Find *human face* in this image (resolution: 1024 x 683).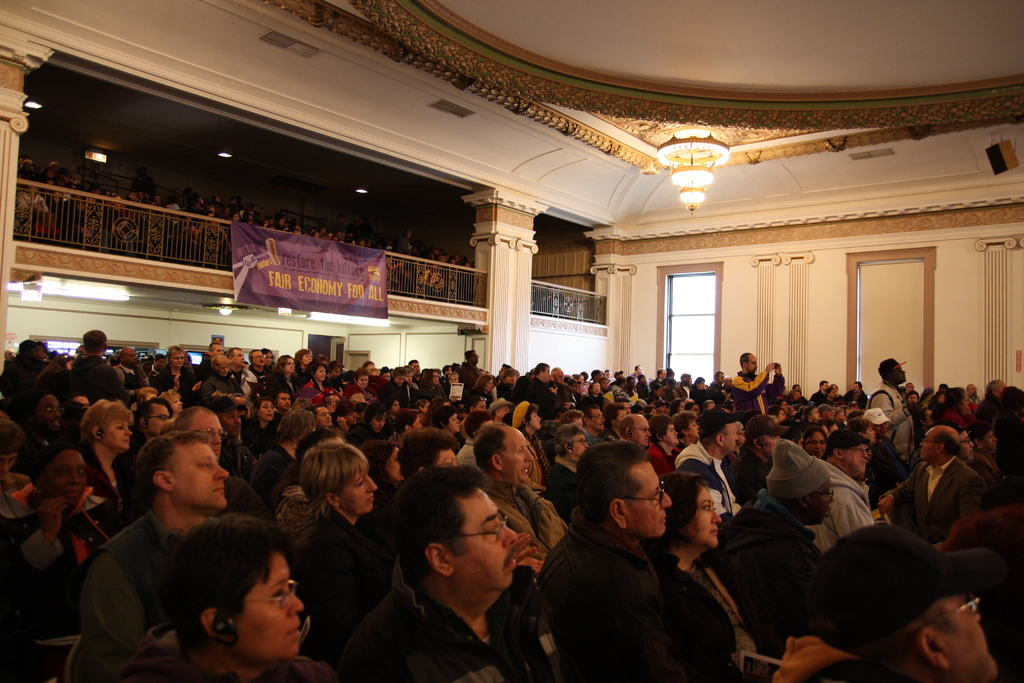
box(410, 416, 423, 429).
